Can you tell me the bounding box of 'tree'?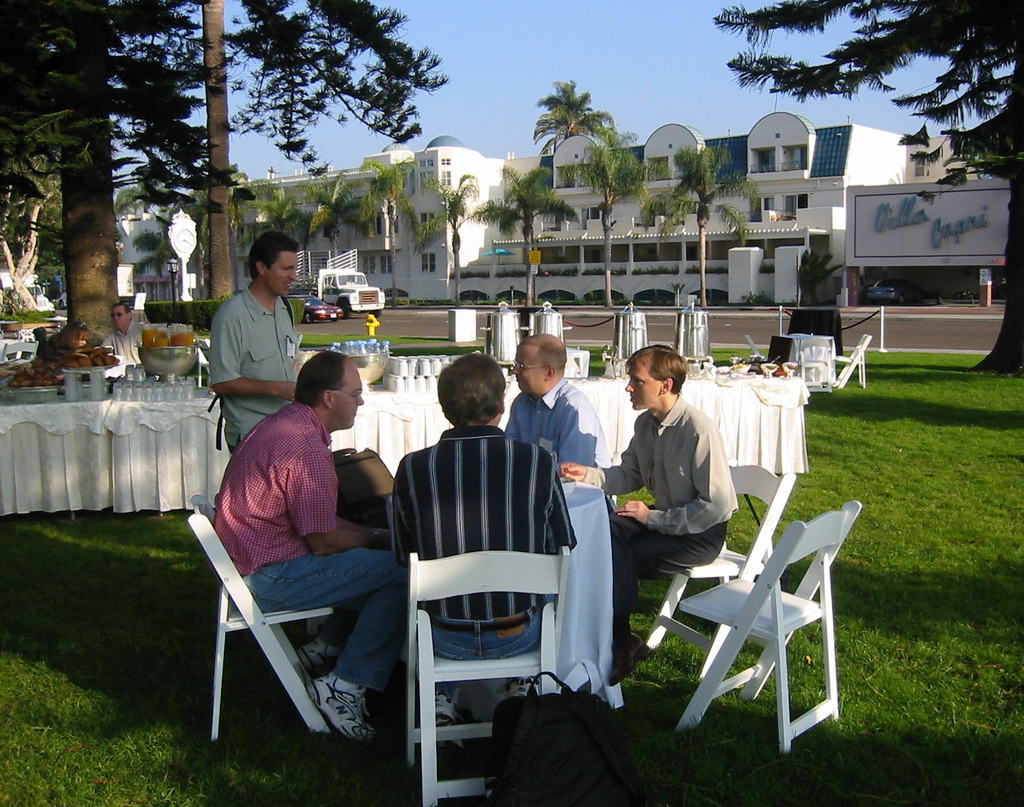
bbox=[567, 151, 643, 306].
